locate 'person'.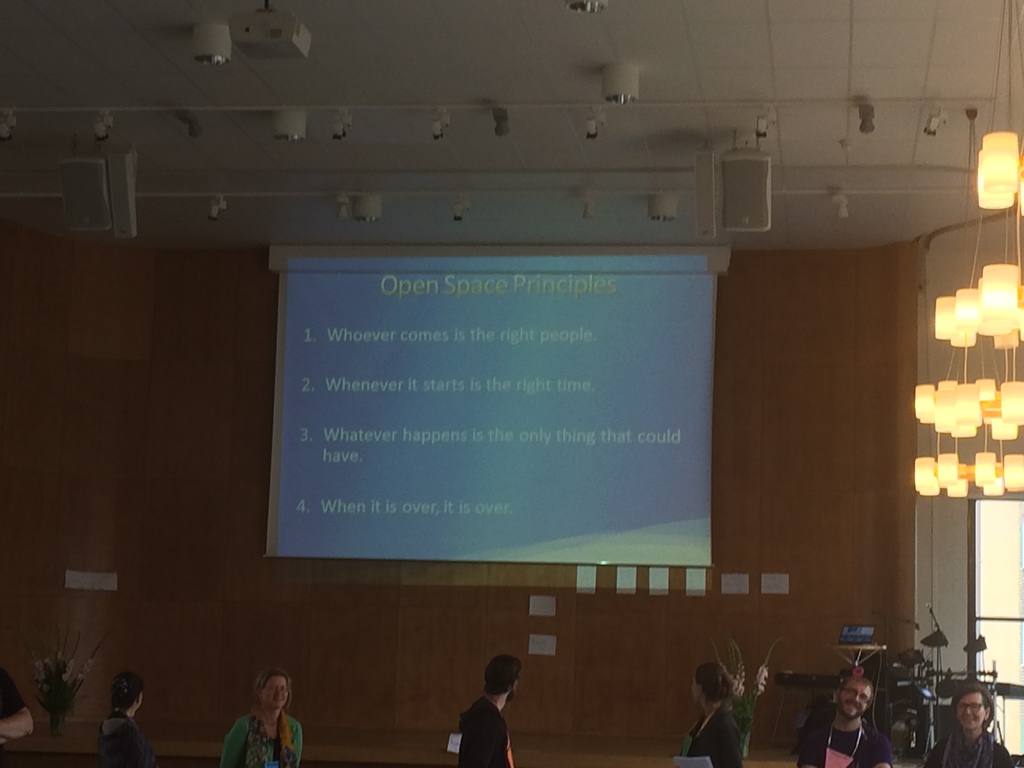
Bounding box: x1=675, y1=659, x2=741, y2=767.
